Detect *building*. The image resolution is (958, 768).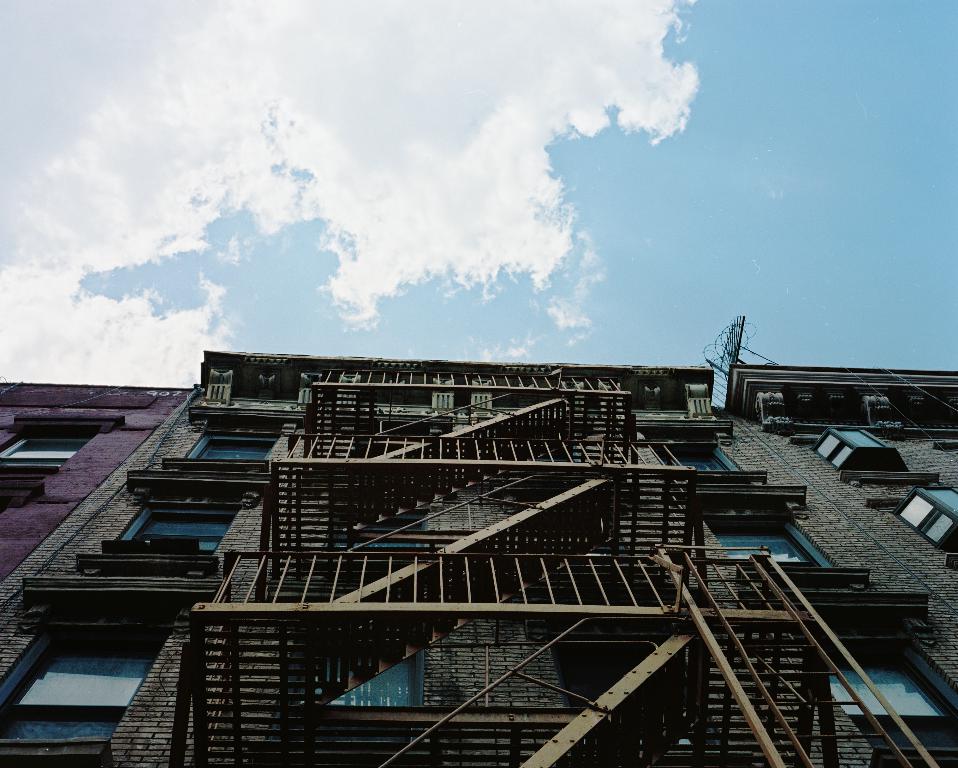
detection(1, 314, 957, 767).
